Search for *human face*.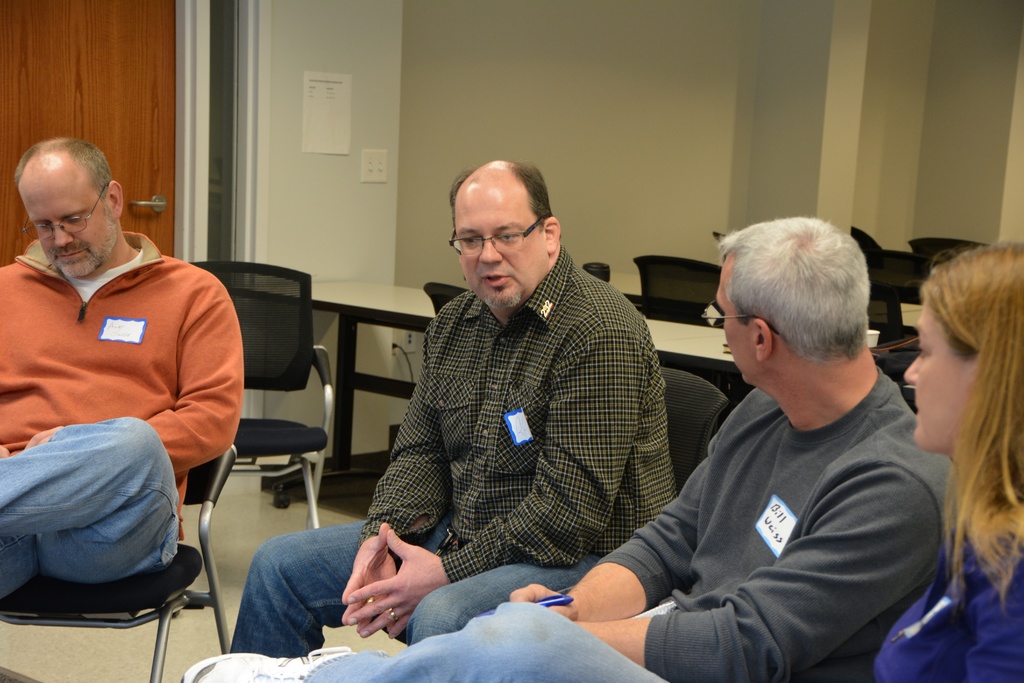
Found at (left=902, top=294, right=975, bottom=452).
